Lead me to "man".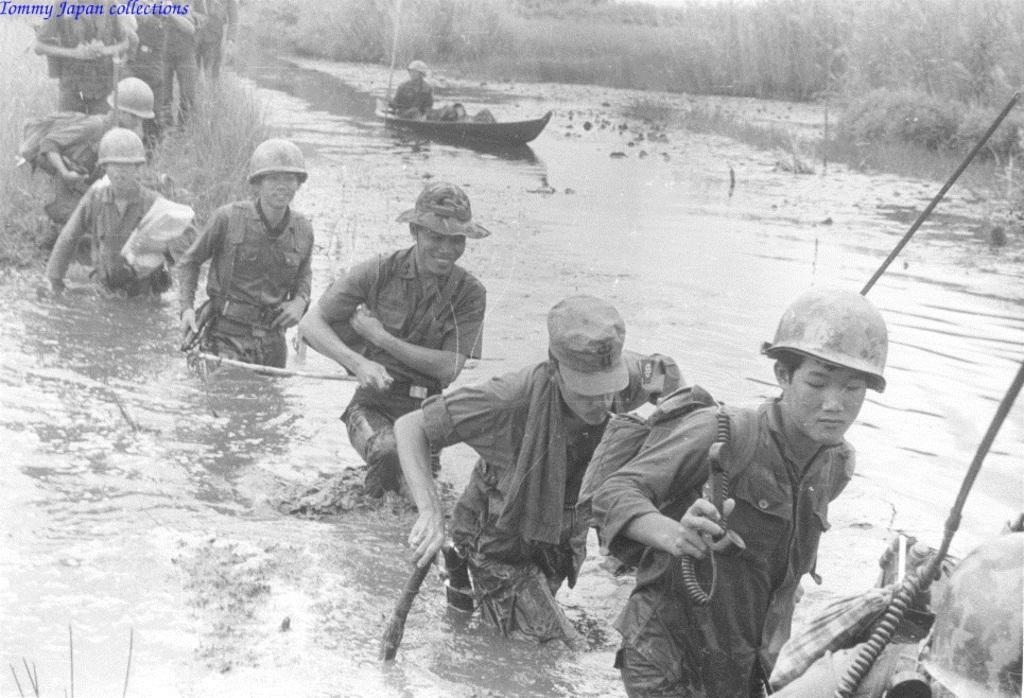
Lead to 198, 0, 240, 89.
